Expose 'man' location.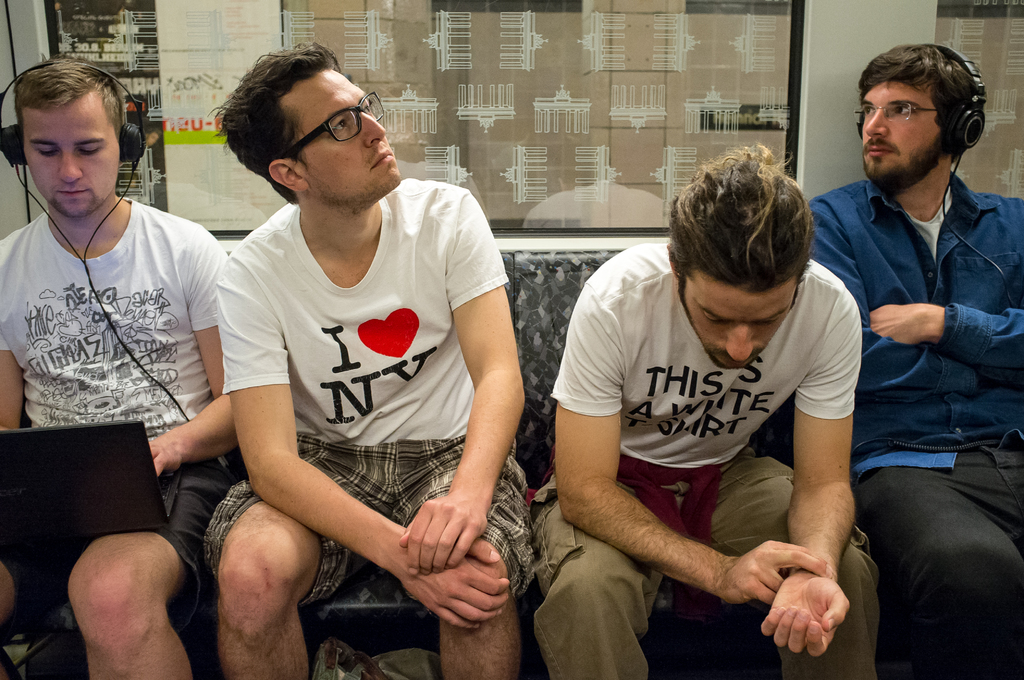
Exposed at box=[801, 36, 1023, 679].
